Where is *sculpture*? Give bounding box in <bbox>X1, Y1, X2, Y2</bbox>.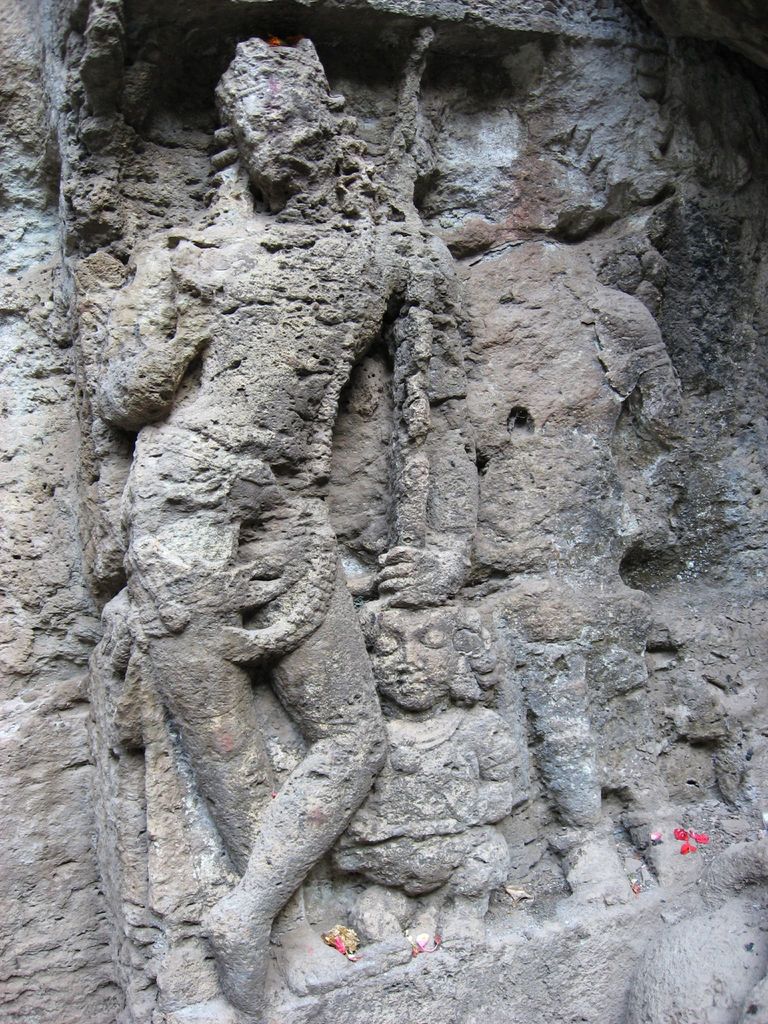
<bbox>92, 30, 755, 954</bbox>.
